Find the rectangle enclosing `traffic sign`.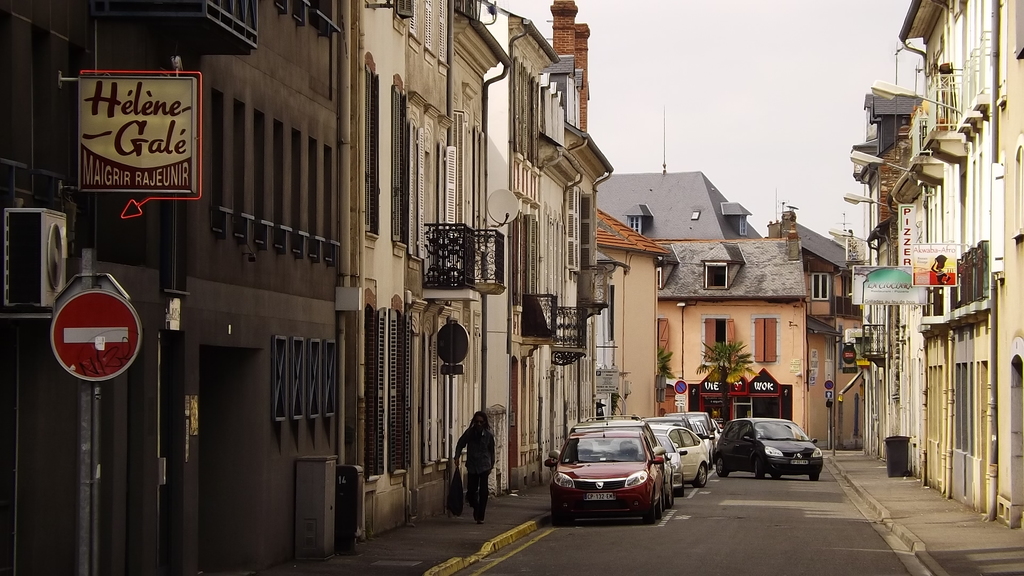
select_region(672, 377, 689, 394).
